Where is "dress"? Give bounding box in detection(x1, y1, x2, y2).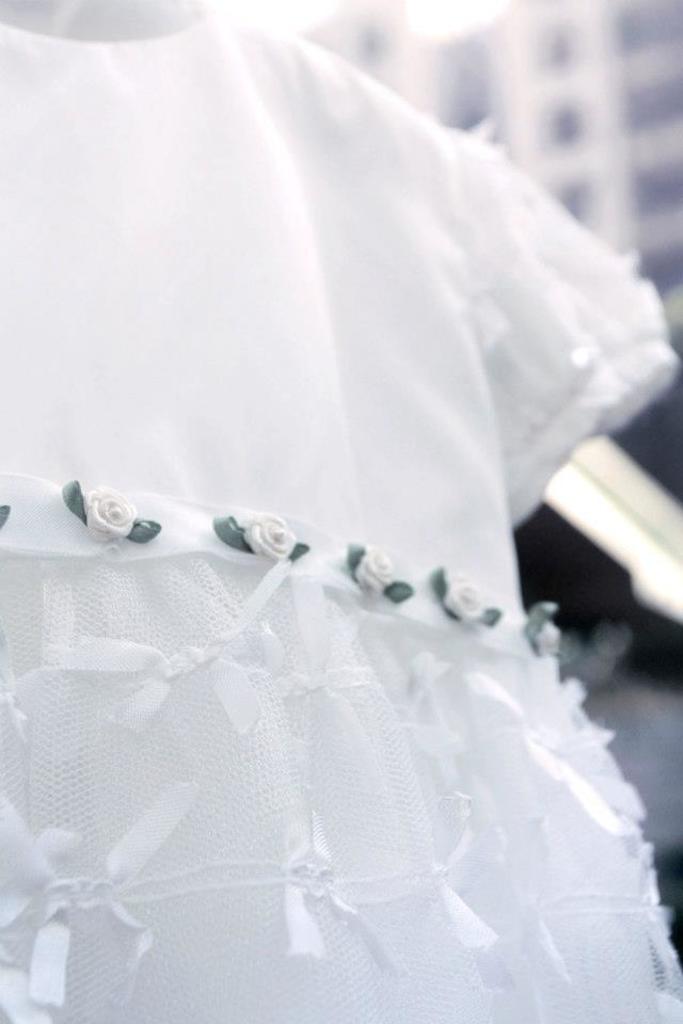
detection(0, 0, 682, 1023).
